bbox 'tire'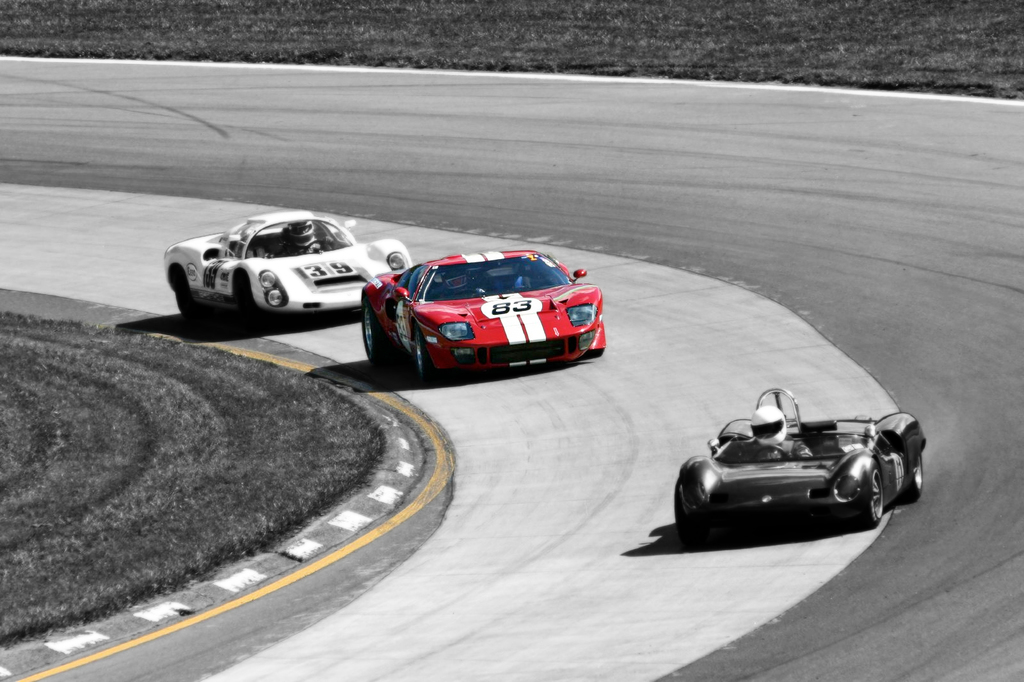
bbox=[584, 349, 604, 360]
